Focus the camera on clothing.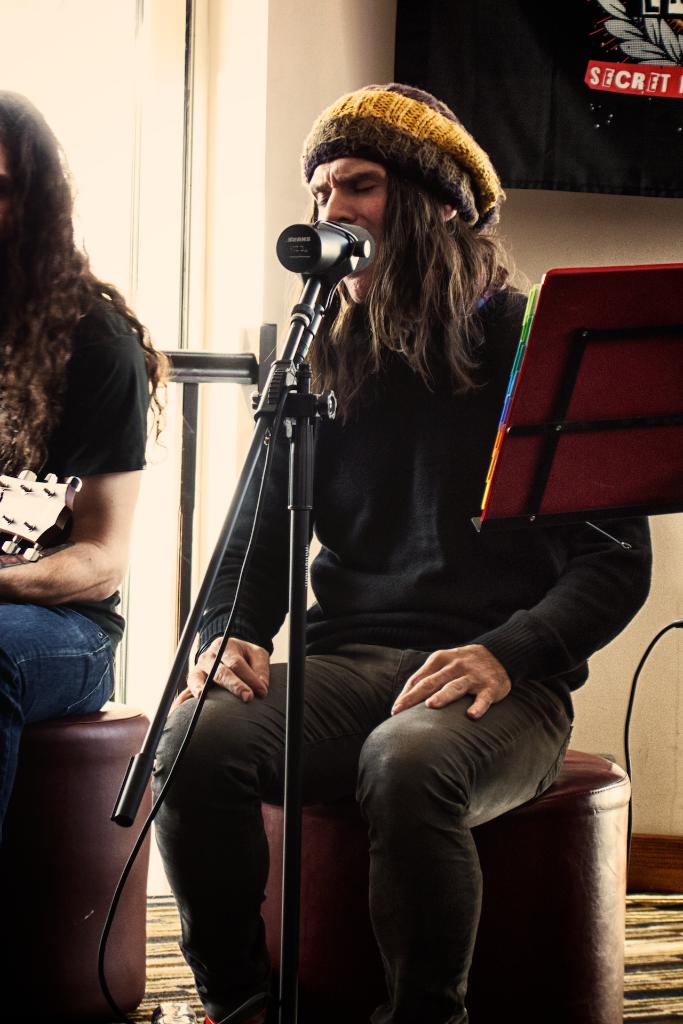
Focus region: (174, 266, 602, 1023).
